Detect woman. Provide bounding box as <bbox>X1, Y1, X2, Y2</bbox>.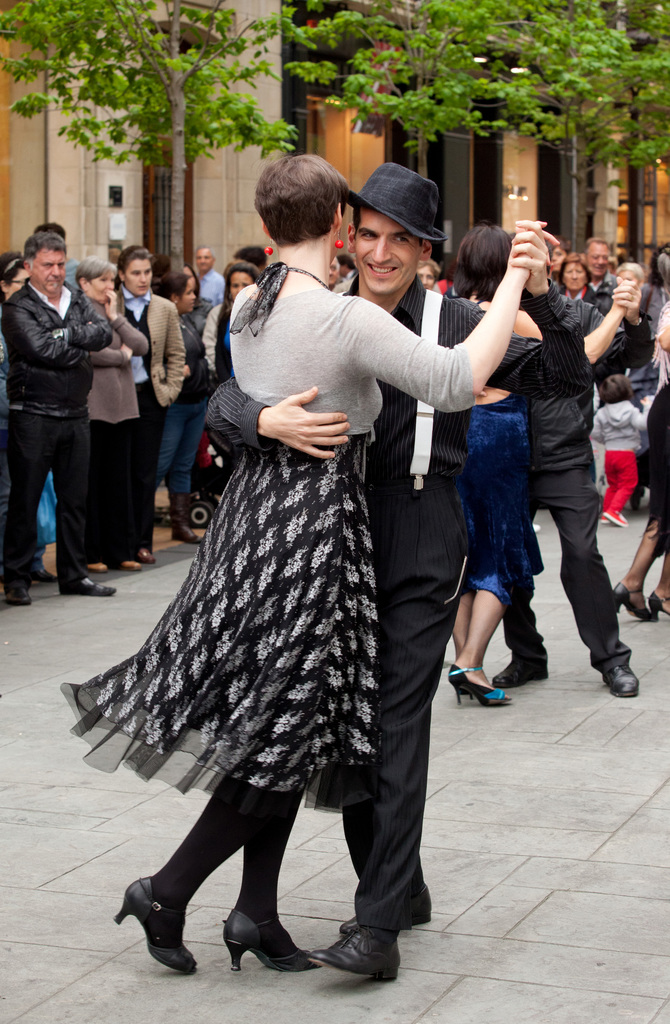
<bbox>147, 273, 202, 547</bbox>.
